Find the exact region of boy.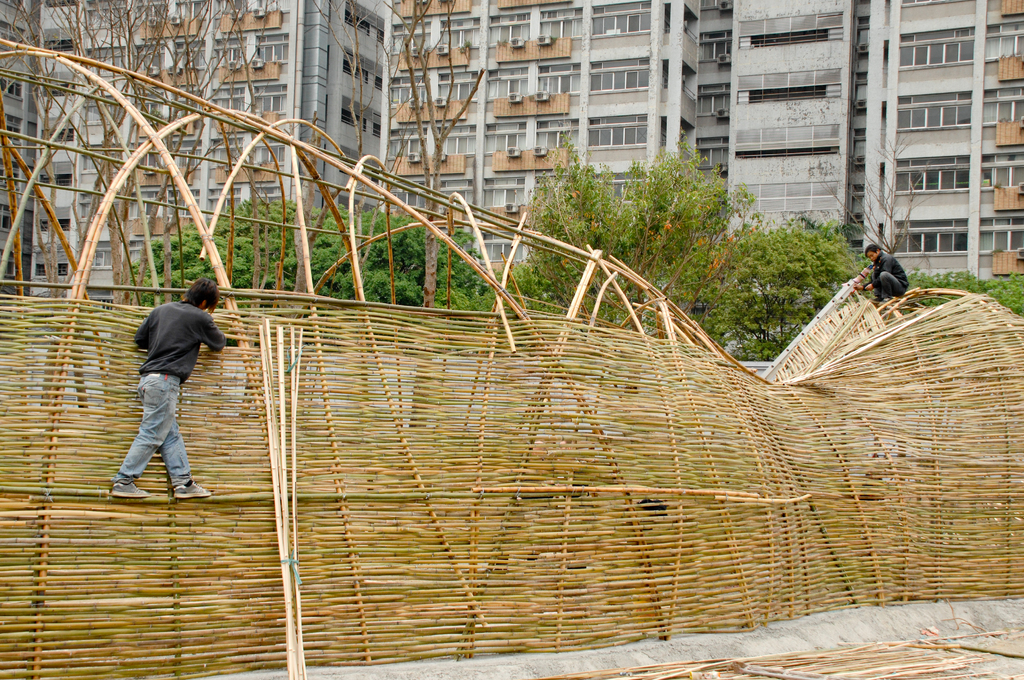
Exact region: region(109, 275, 227, 502).
